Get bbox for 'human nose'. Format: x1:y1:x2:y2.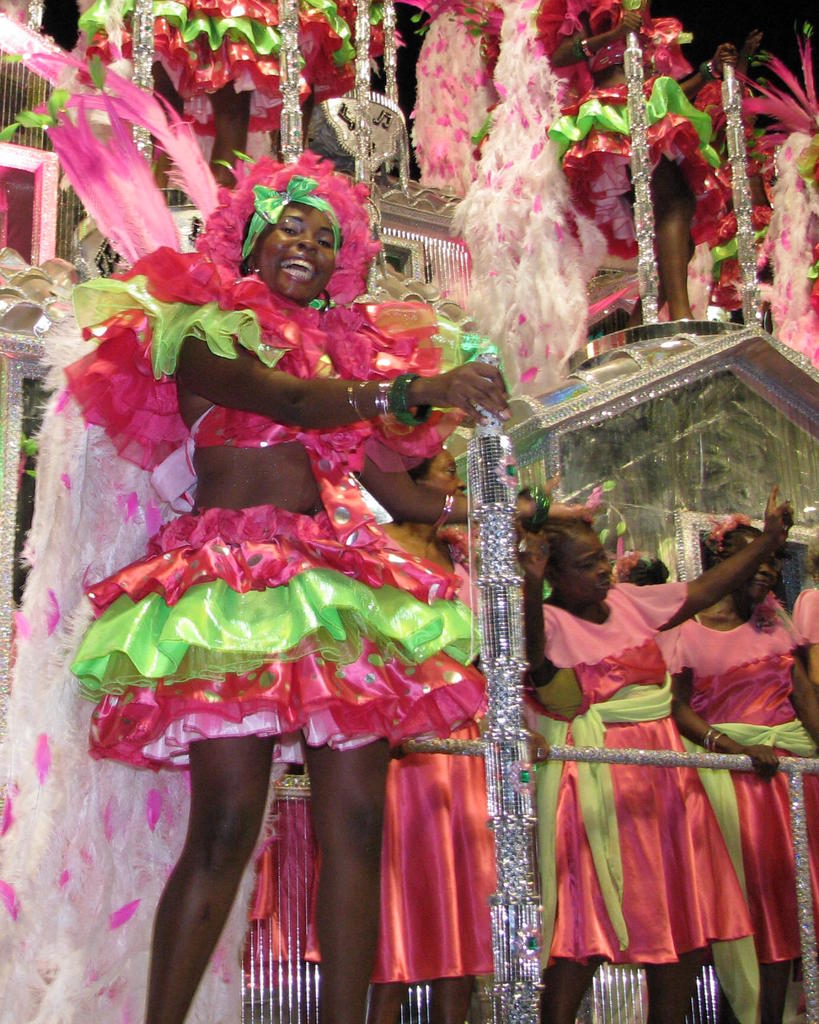
296:225:319:250.
